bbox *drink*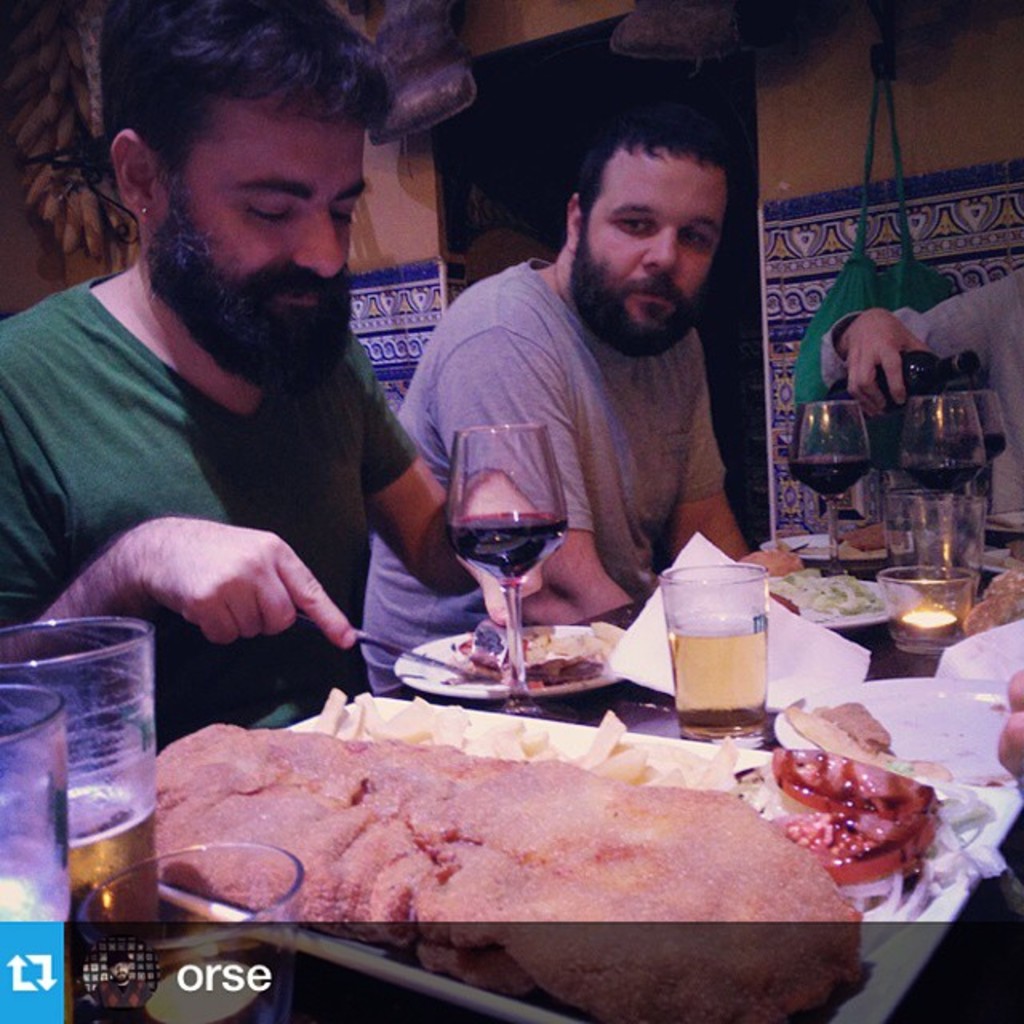
detection(786, 466, 882, 494)
